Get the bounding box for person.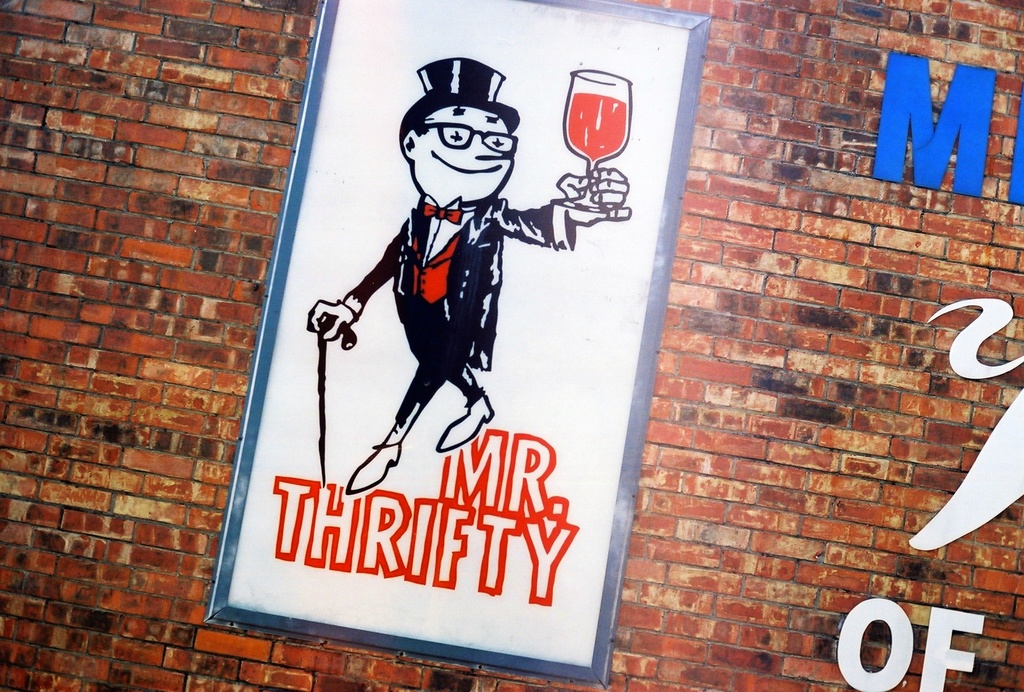
bbox=[307, 54, 634, 493].
